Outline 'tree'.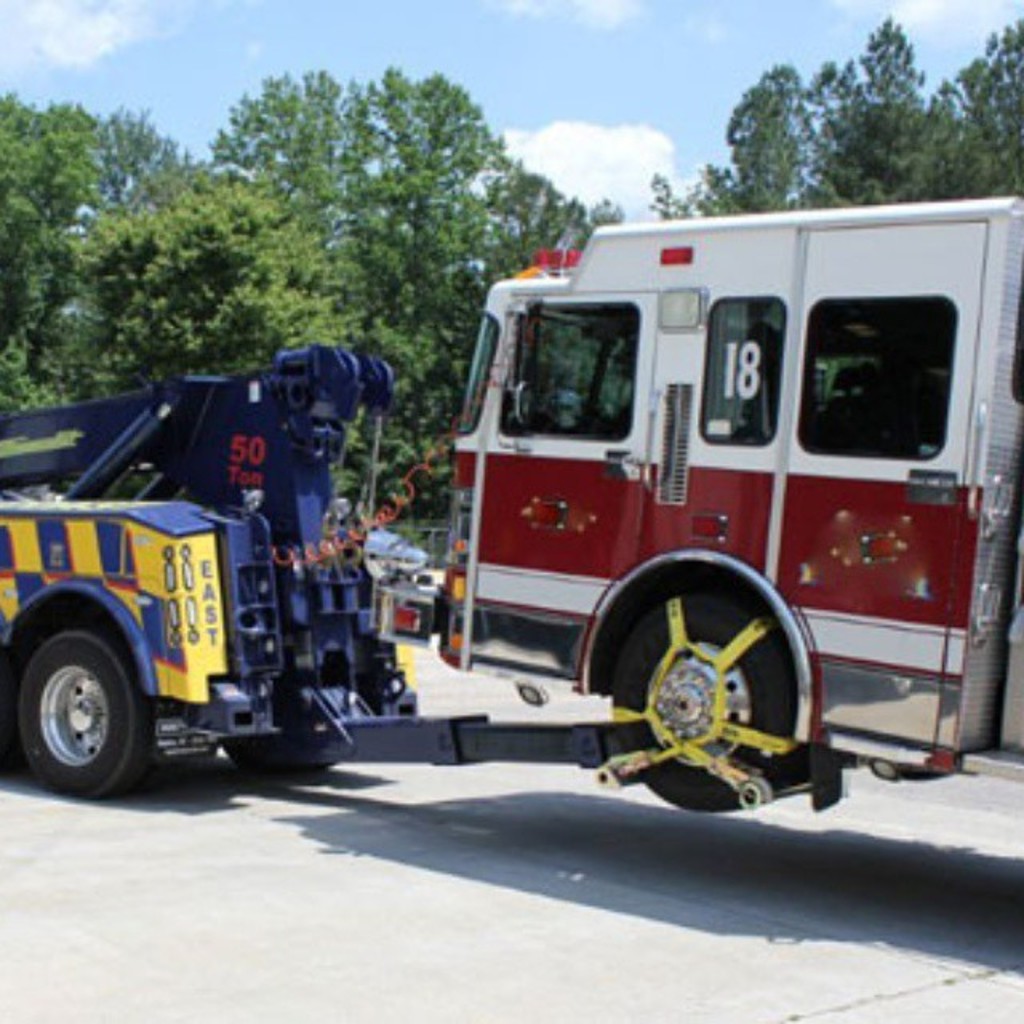
Outline: {"x1": 0, "y1": 53, "x2": 632, "y2": 549}.
